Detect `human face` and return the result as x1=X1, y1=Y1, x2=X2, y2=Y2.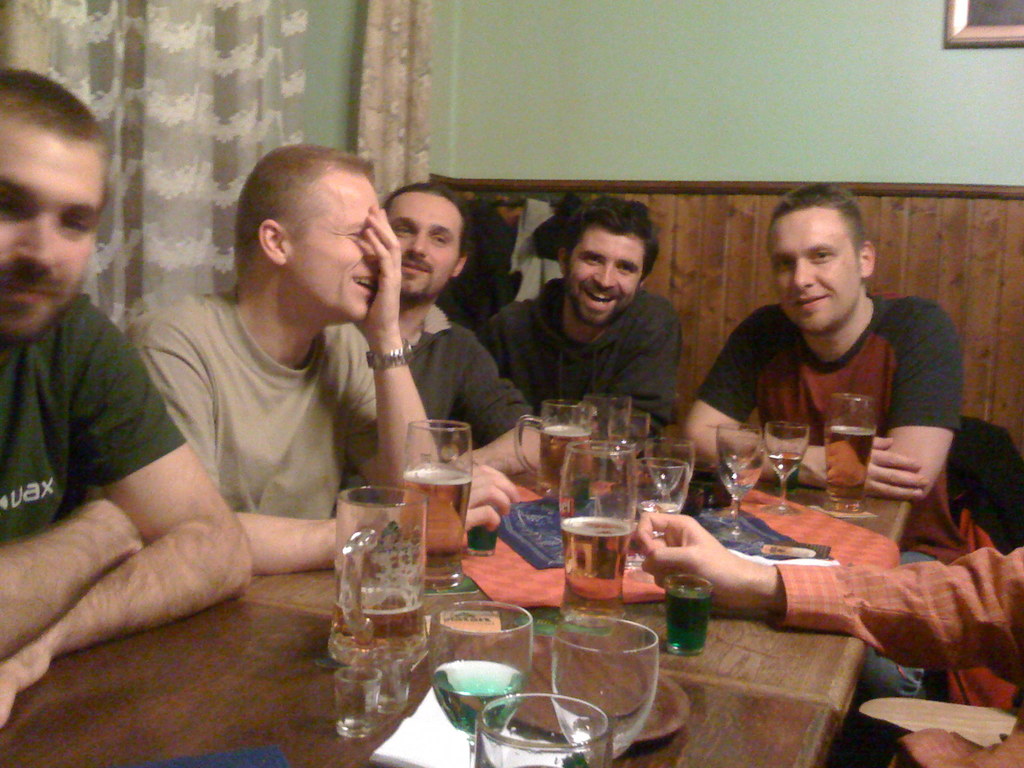
x1=0, y1=115, x2=104, y2=339.
